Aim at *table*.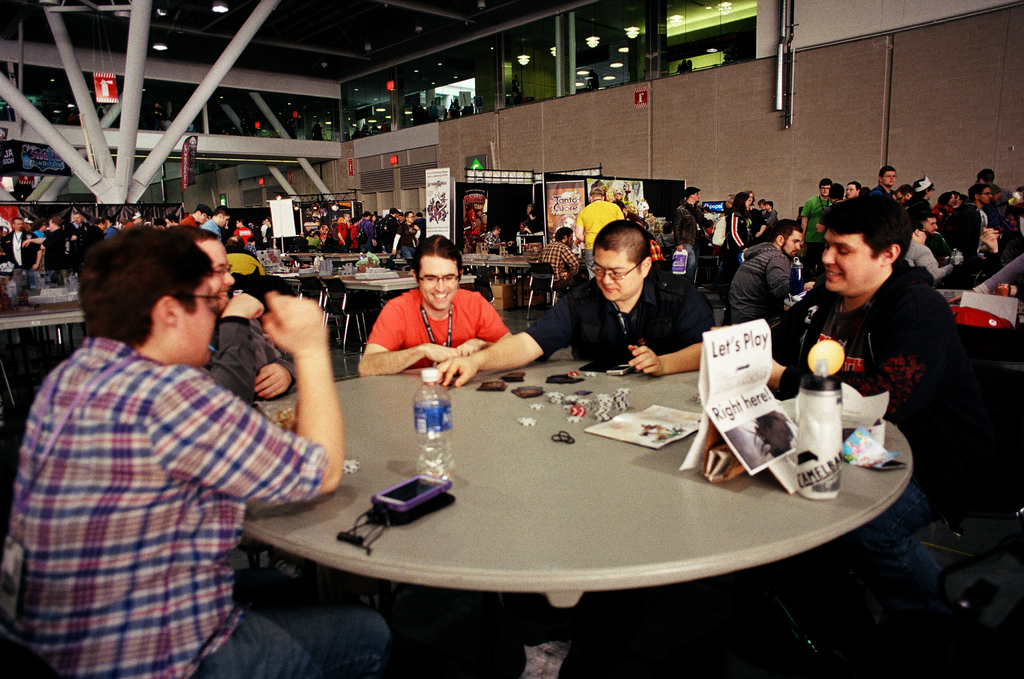
Aimed at {"x1": 0, "y1": 295, "x2": 89, "y2": 431}.
